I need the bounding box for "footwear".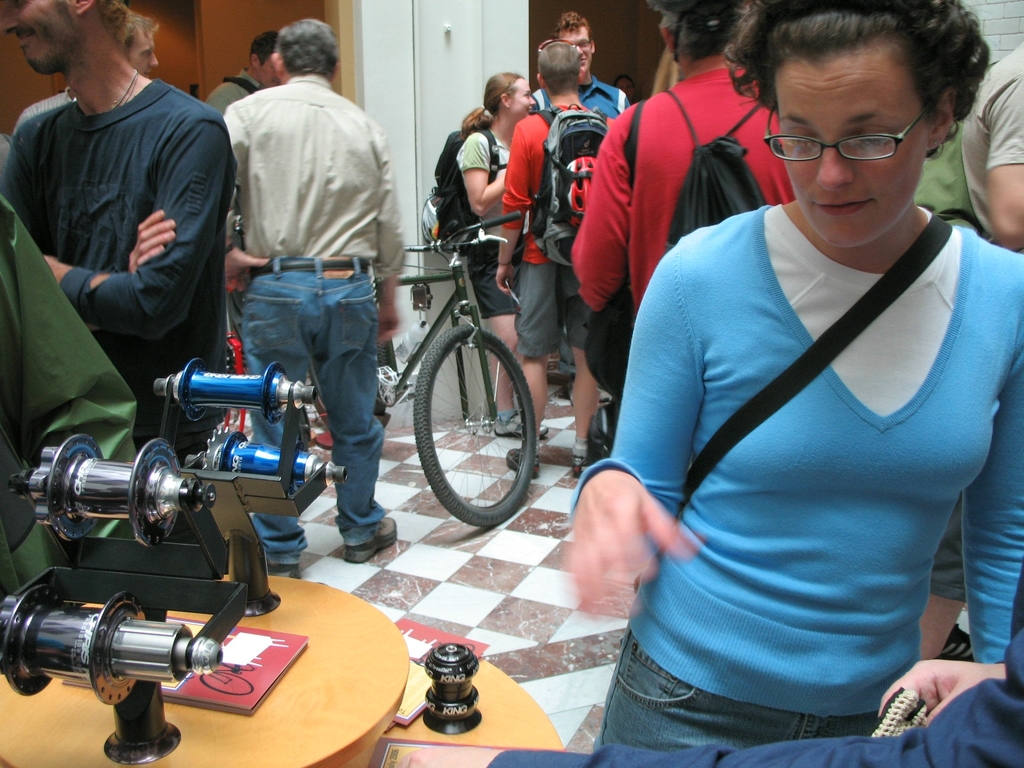
Here it is: (left=944, top=624, right=975, bottom=664).
